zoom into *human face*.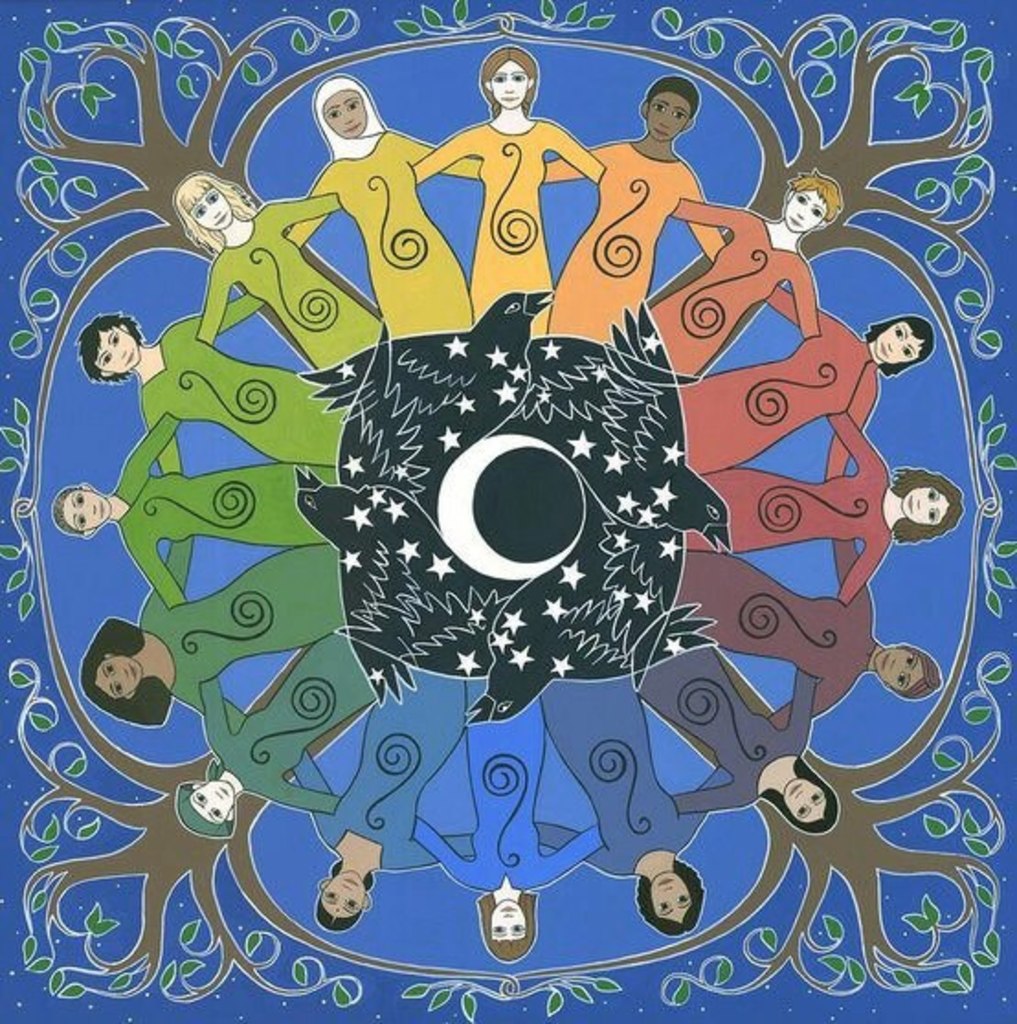
Zoom target: x1=780 y1=776 x2=828 y2=820.
